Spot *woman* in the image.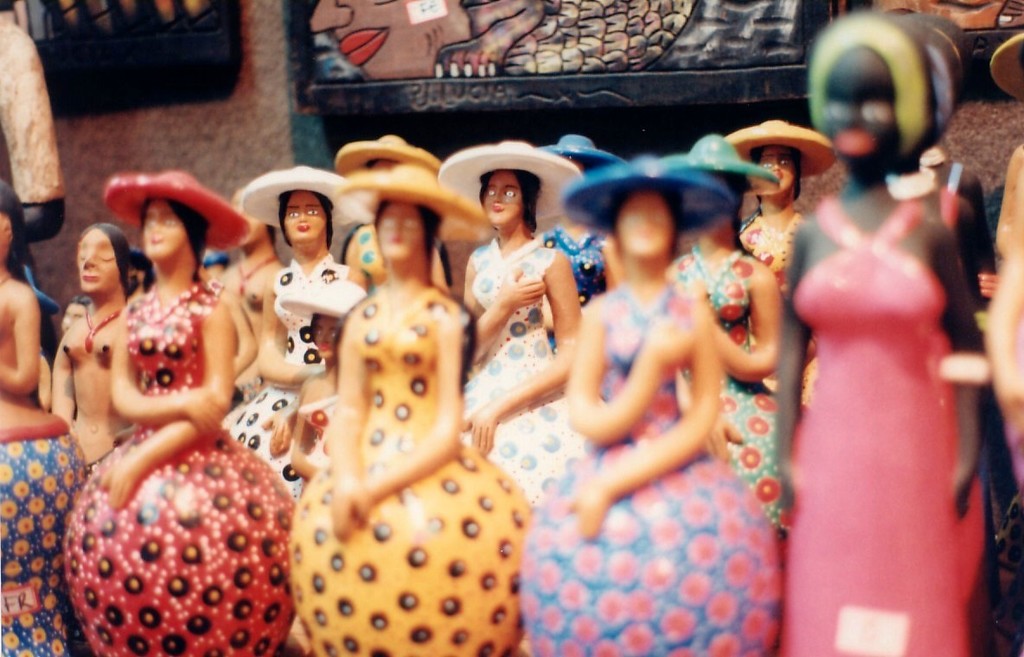
*woman* found at 763,10,998,656.
